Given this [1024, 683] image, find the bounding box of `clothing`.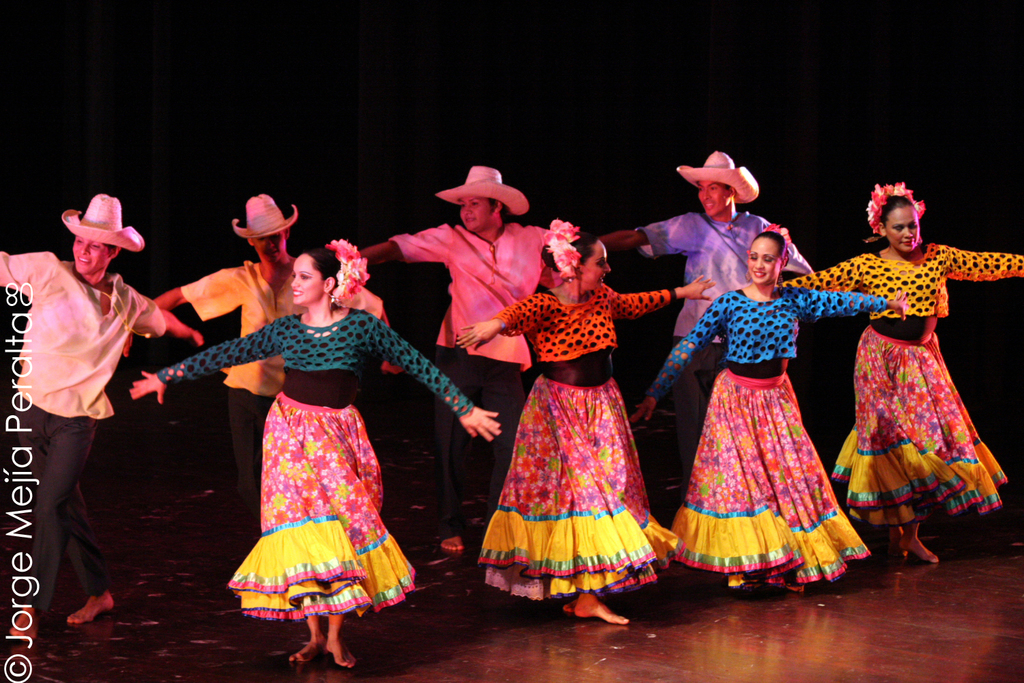
left=476, top=278, right=681, bottom=602.
